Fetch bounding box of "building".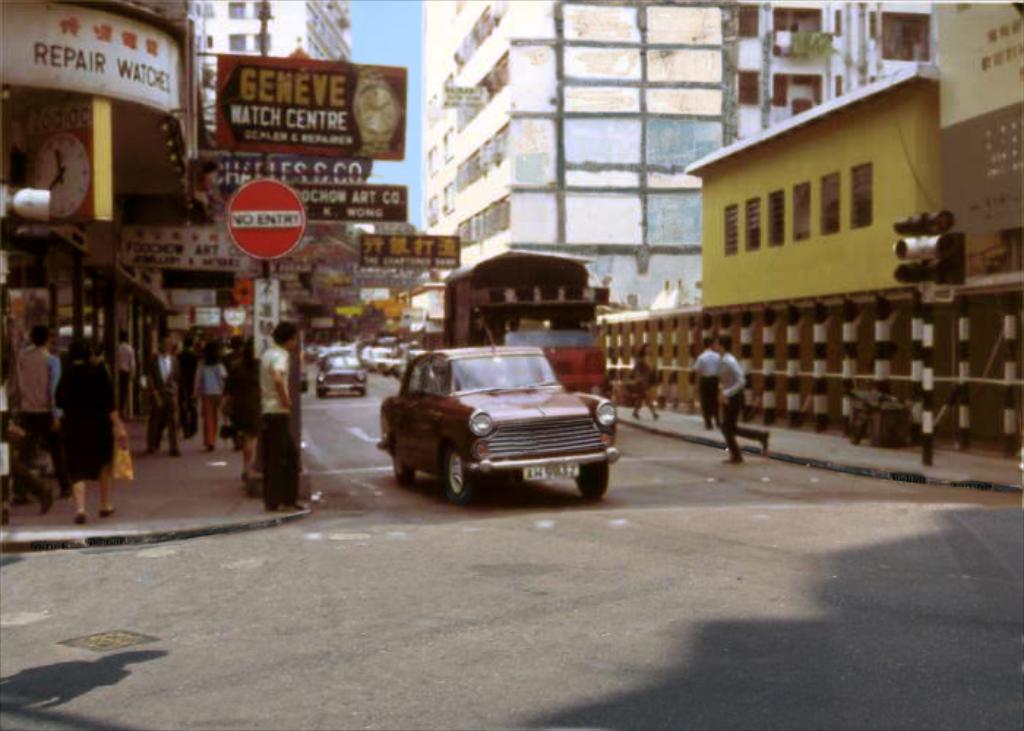
Bbox: {"x1": 415, "y1": 7, "x2": 1023, "y2": 474}.
